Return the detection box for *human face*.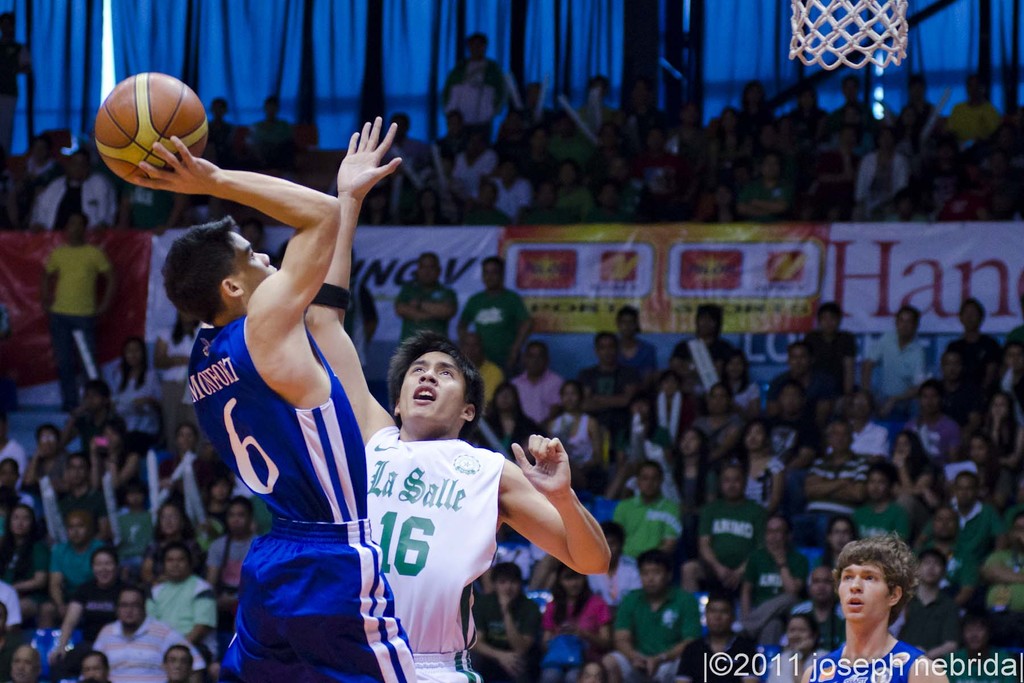
Rect(829, 520, 852, 549).
